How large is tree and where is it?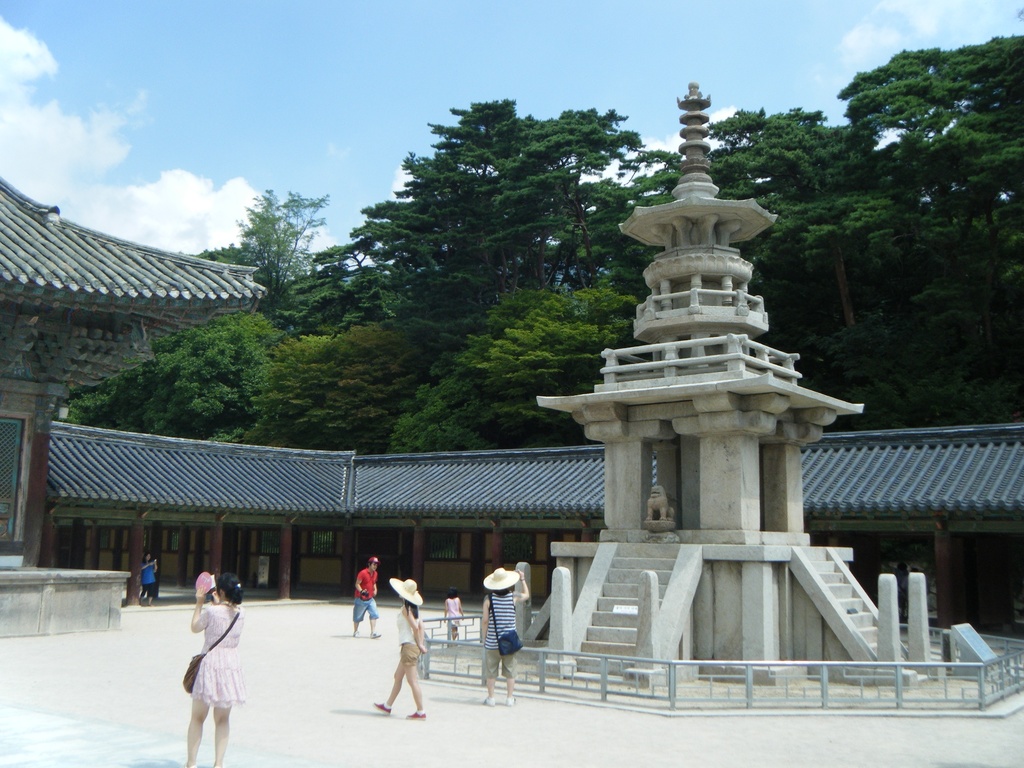
Bounding box: (743,180,1023,442).
